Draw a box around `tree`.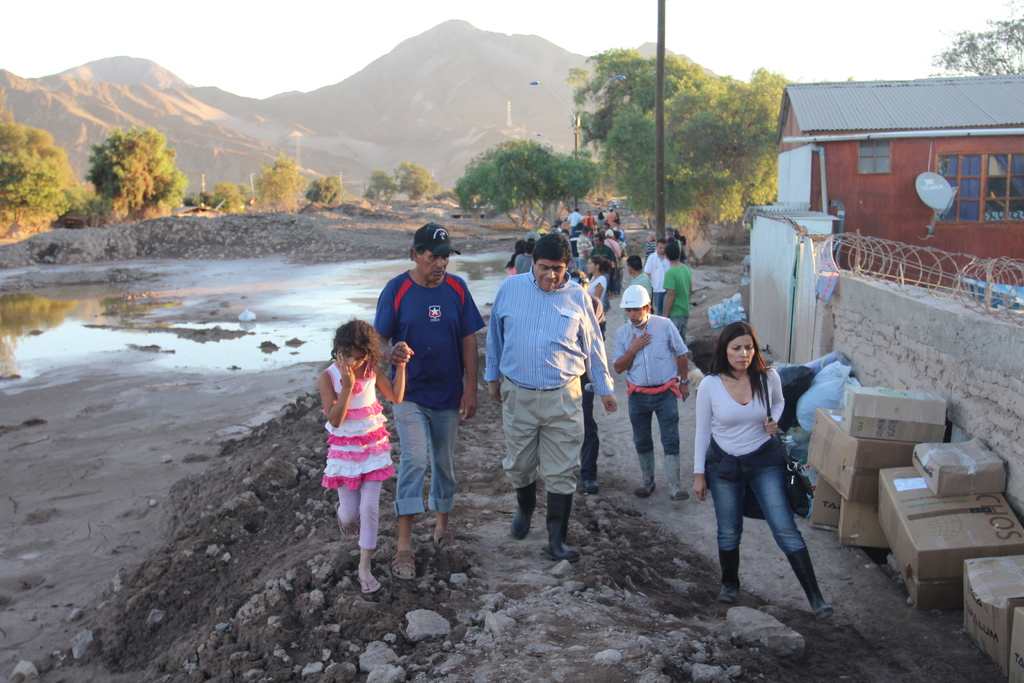
(207,180,246,218).
